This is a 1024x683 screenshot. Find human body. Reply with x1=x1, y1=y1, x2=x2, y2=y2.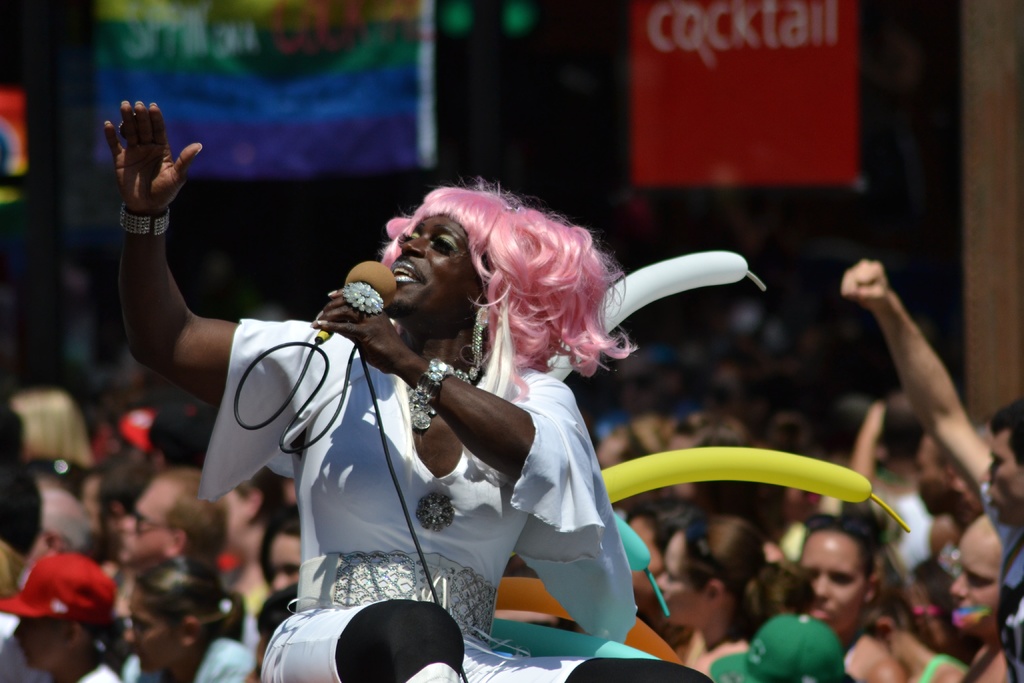
x1=828, y1=256, x2=1023, y2=682.
